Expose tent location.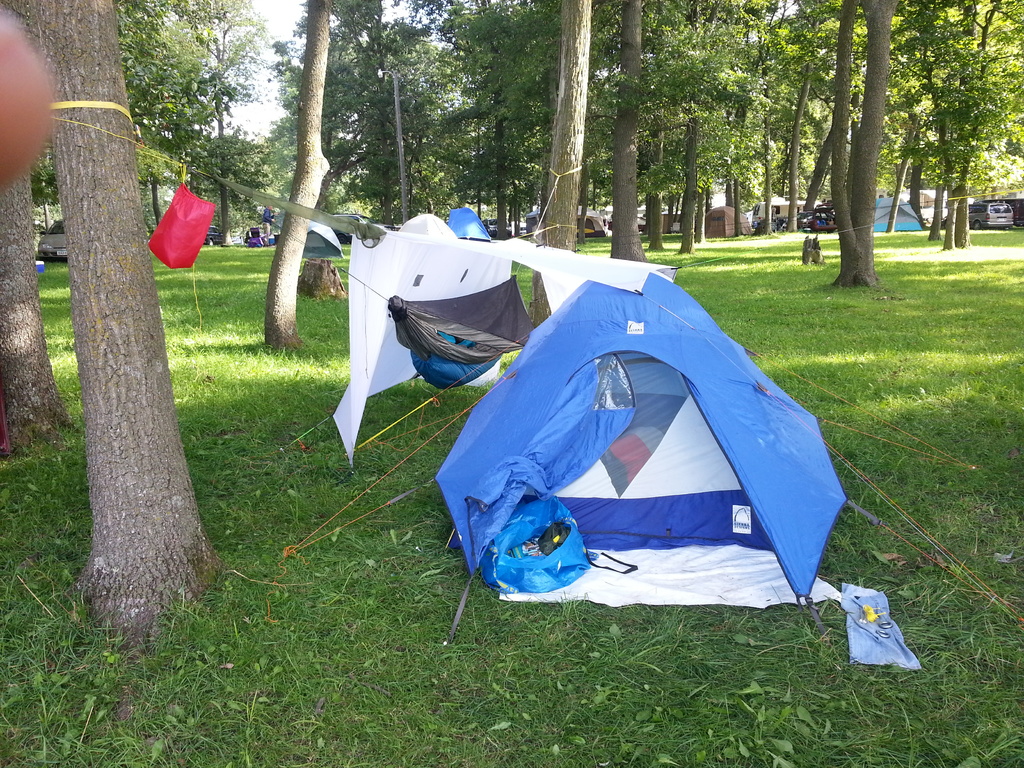
Exposed at box(297, 223, 339, 257).
